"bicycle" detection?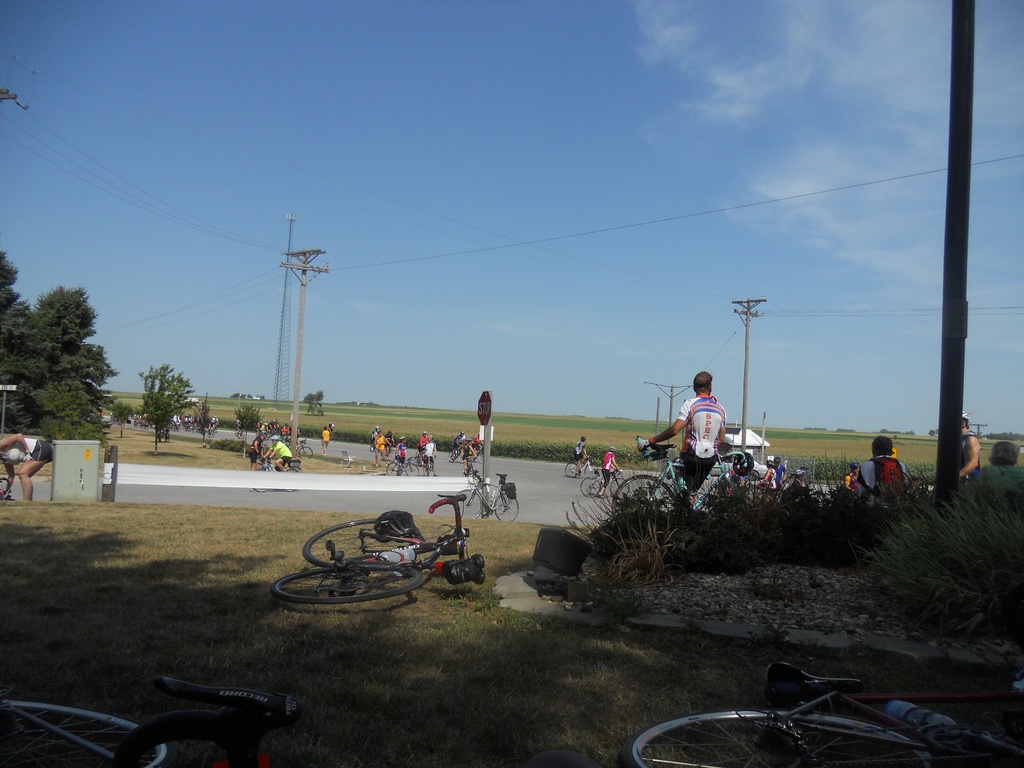
(left=282, top=504, right=495, bottom=612)
